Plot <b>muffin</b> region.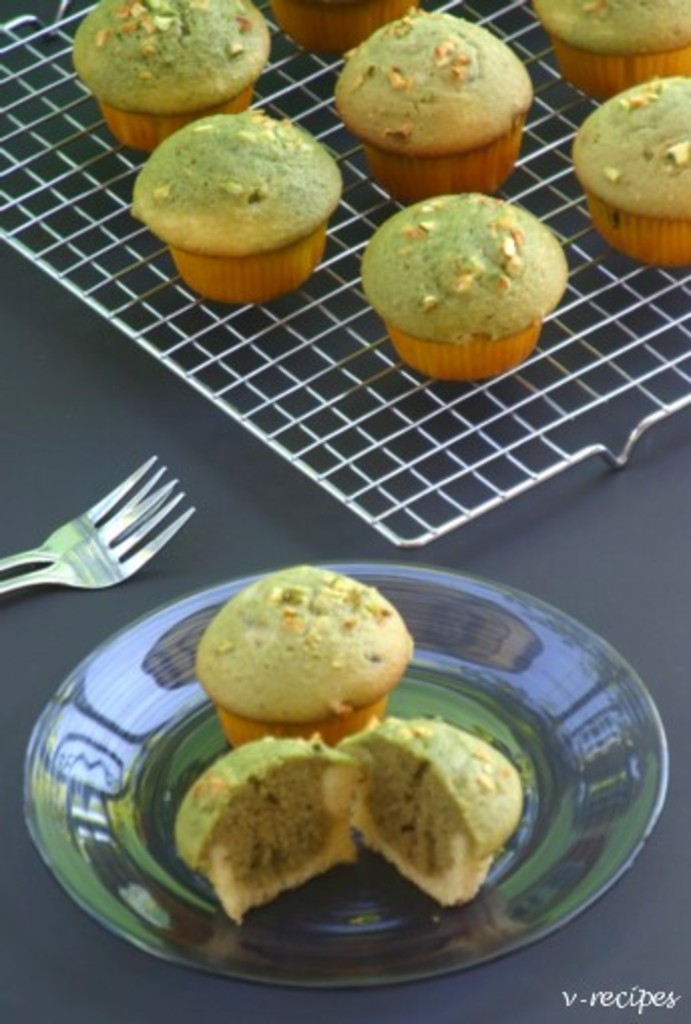
Plotted at bbox=[163, 735, 354, 924].
